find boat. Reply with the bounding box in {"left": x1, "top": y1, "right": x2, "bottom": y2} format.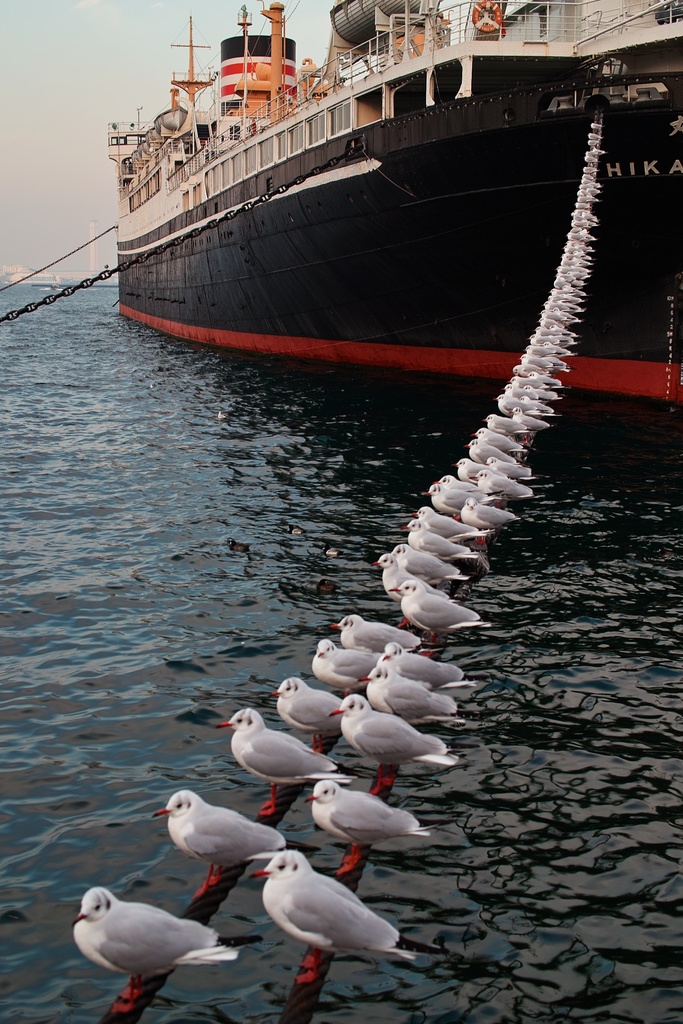
{"left": 85, "top": 0, "right": 682, "bottom": 381}.
